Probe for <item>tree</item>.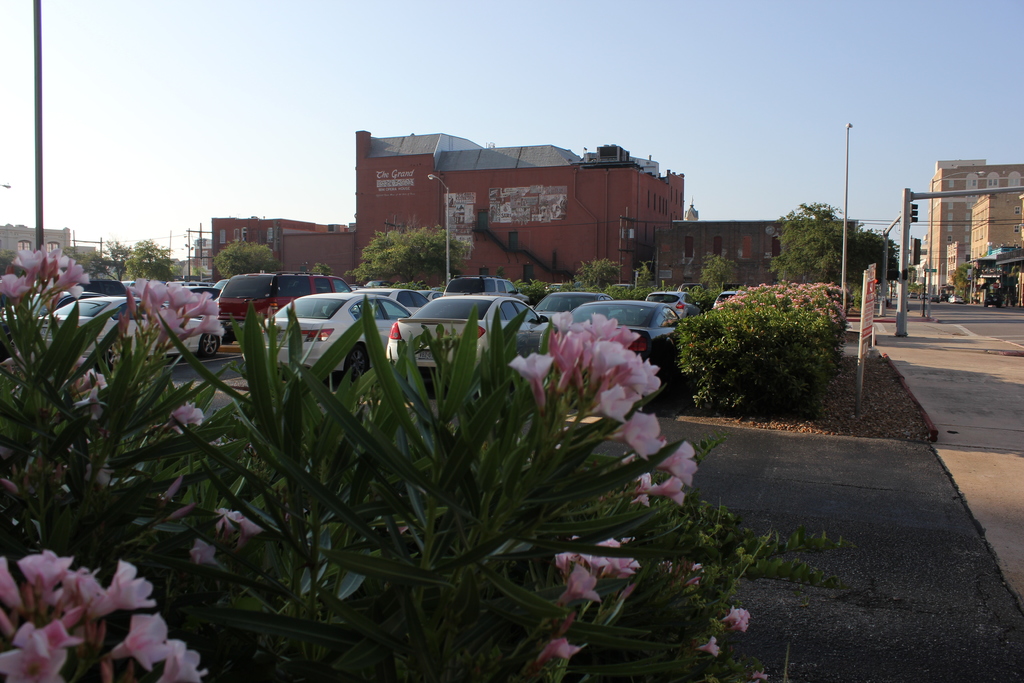
Probe result: crop(356, 223, 467, 288).
